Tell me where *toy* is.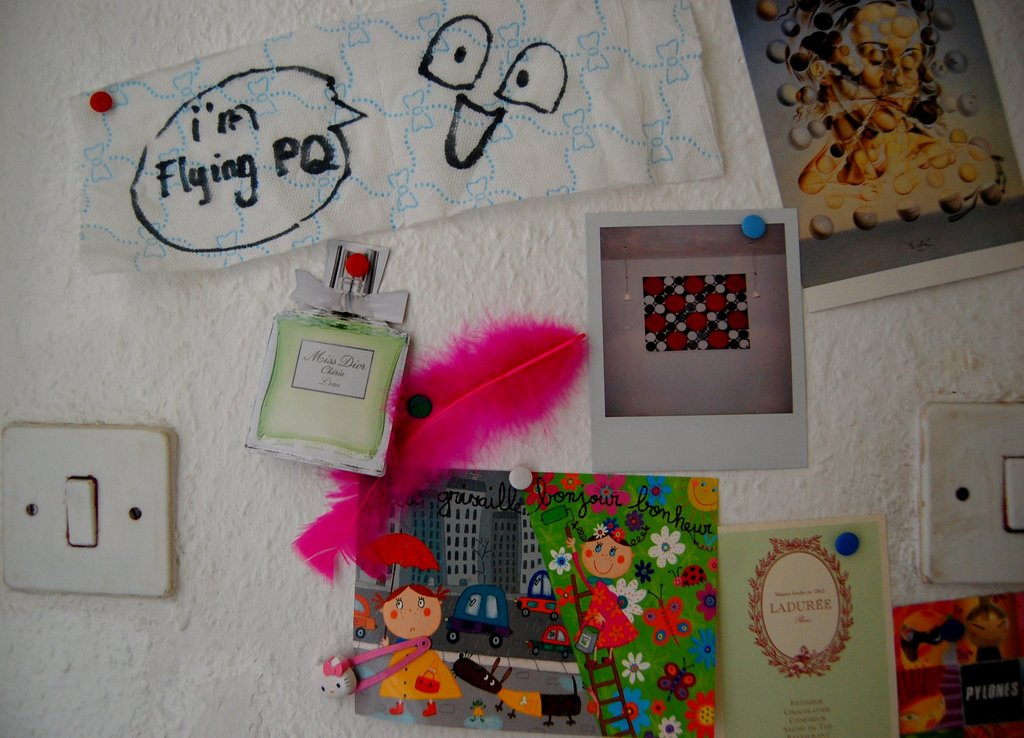
*toy* is at crop(899, 603, 957, 671).
